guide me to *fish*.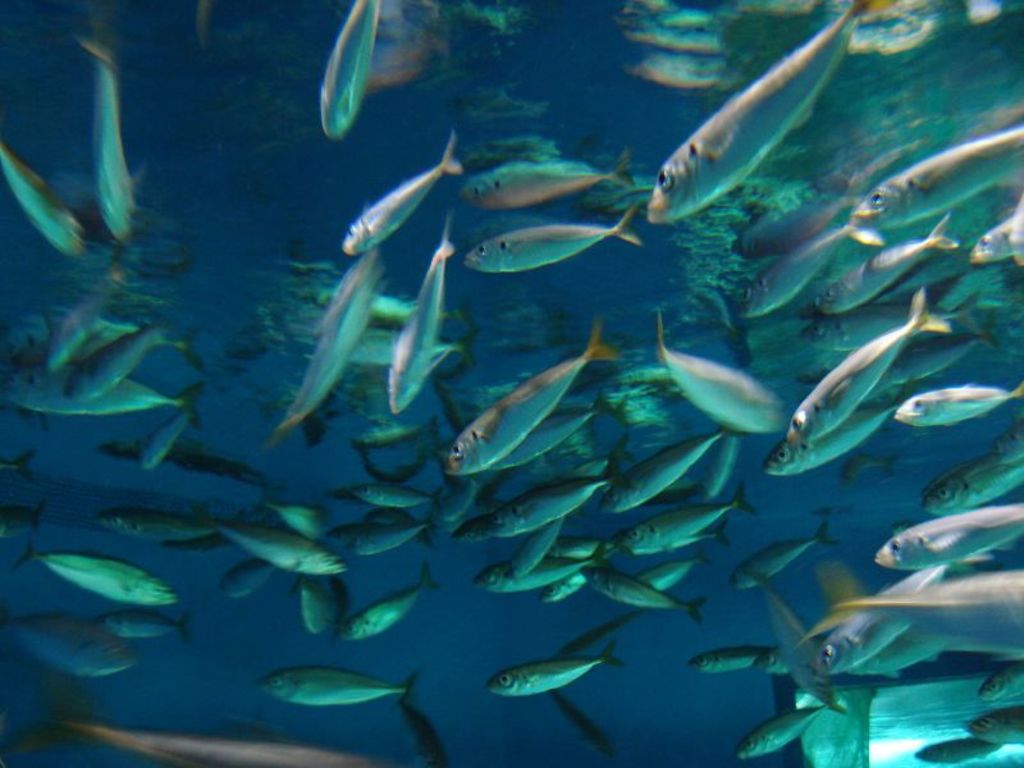
Guidance: x1=923, y1=428, x2=1023, y2=515.
